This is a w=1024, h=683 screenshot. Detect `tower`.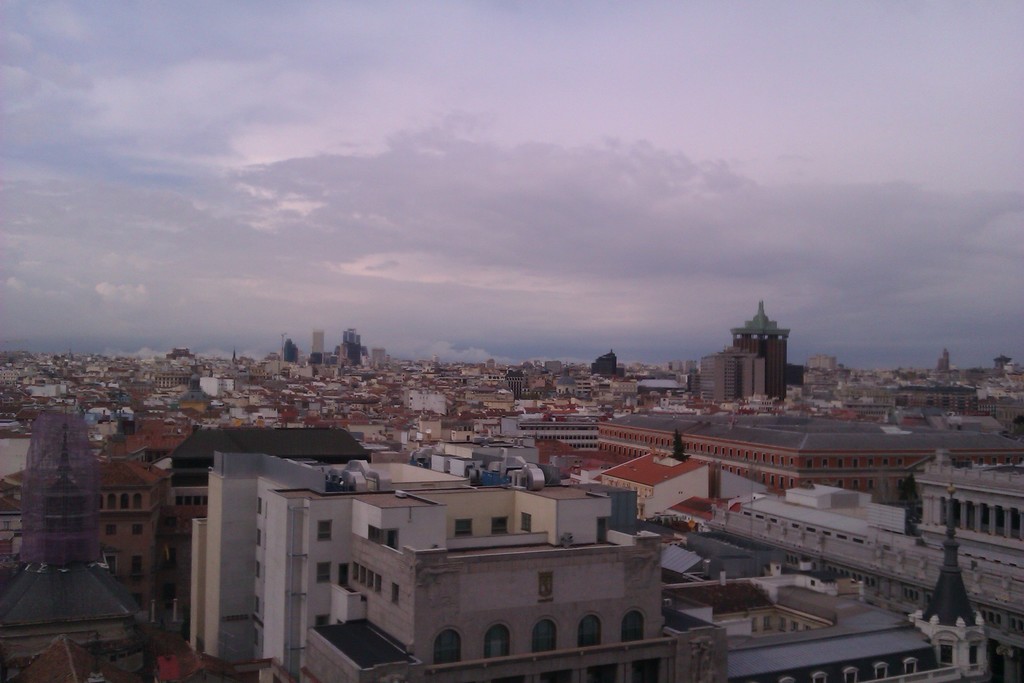
28, 409, 97, 573.
